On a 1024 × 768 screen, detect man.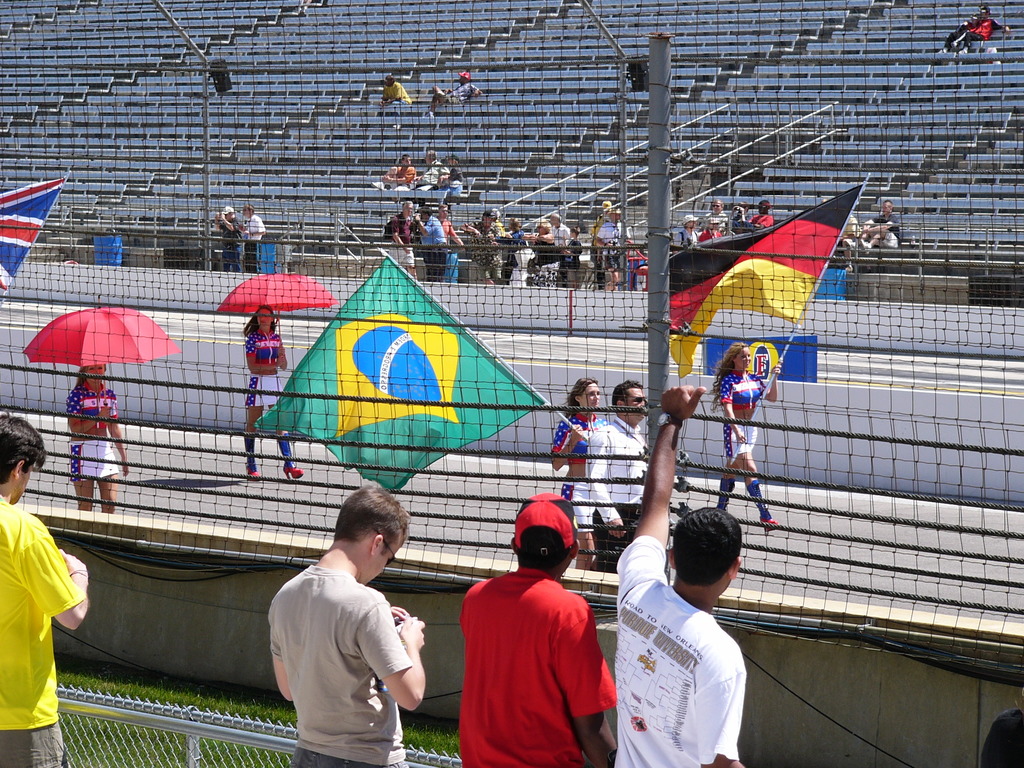
detection(614, 379, 750, 767).
